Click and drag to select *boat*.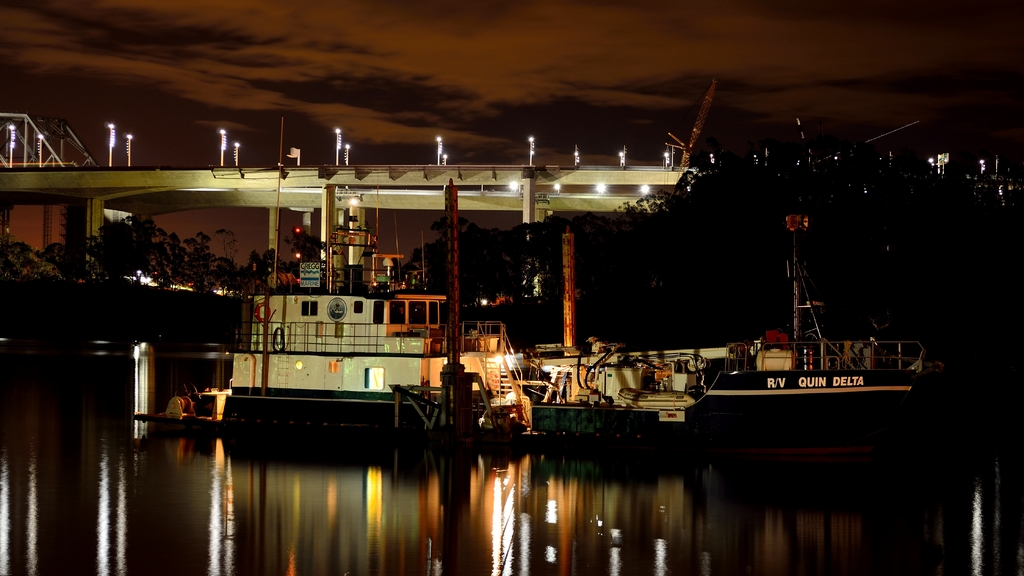
Selection: [129, 111, 931, 443].
